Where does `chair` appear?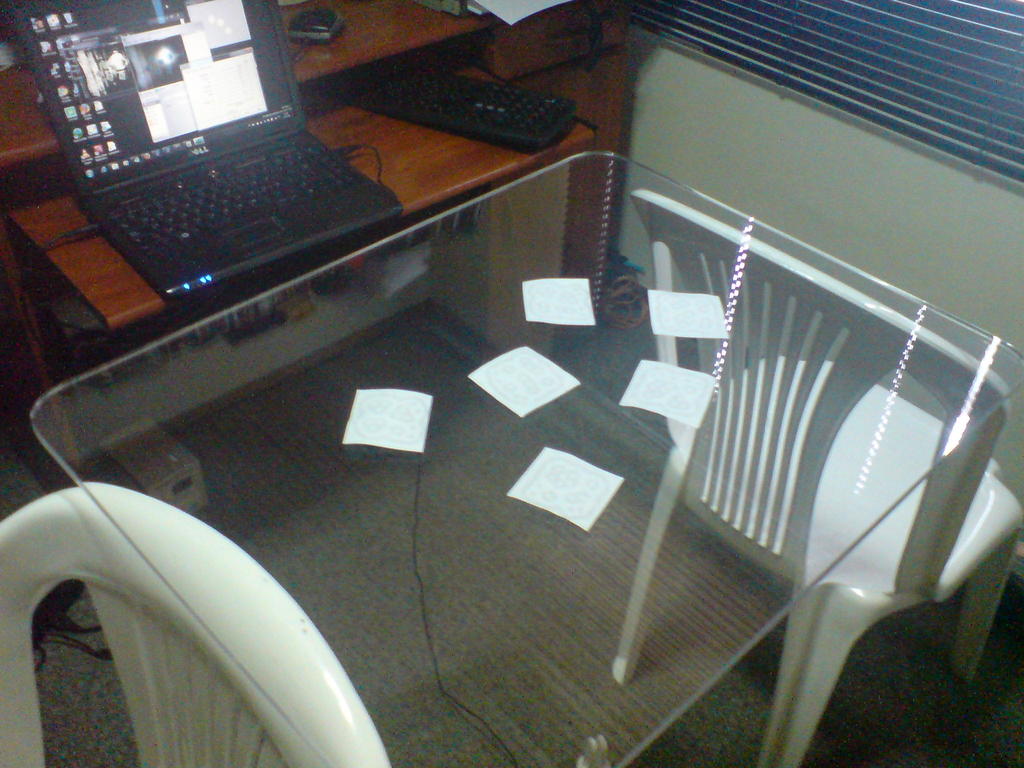
Appears at region(648, 214, 988, 752).
